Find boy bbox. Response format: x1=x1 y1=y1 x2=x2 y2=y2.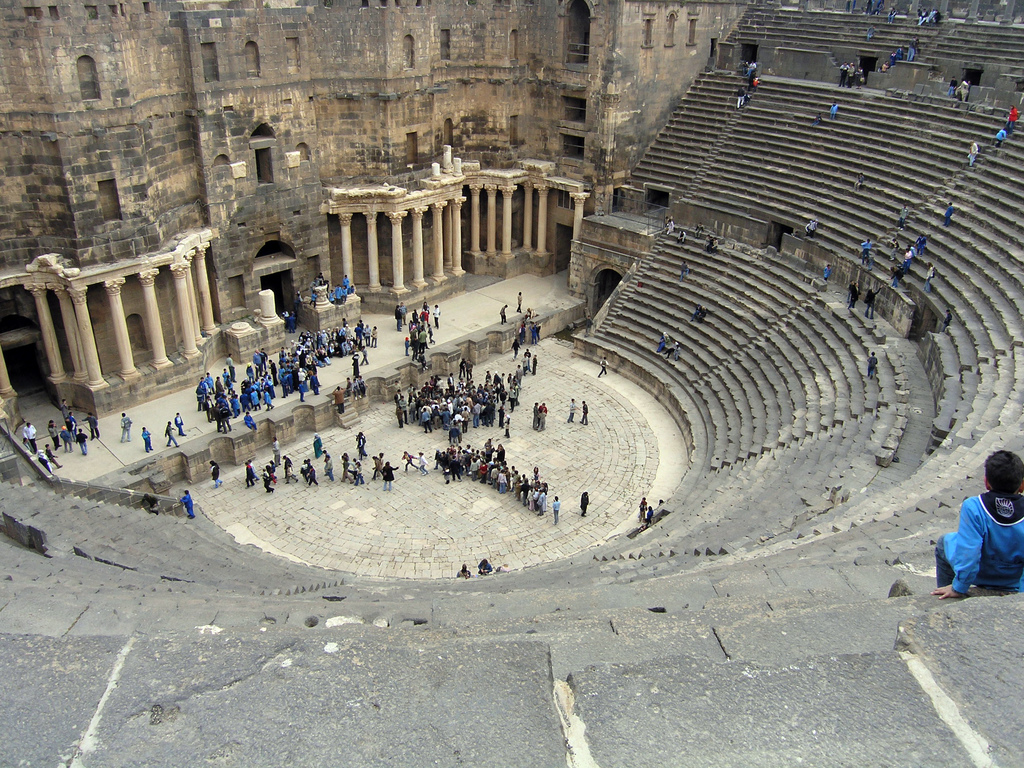
x1=406 y1=385 x2=412 y2=397.
